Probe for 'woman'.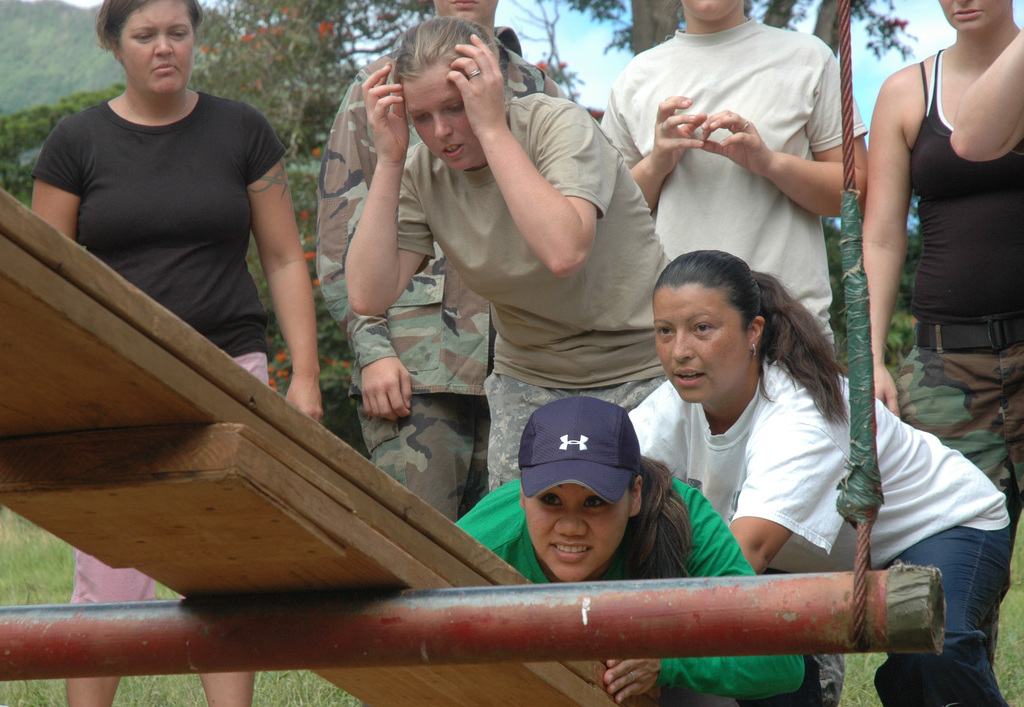
Probe result: pyautogui.locateOnScreen(866, 0, 1023, 531).
